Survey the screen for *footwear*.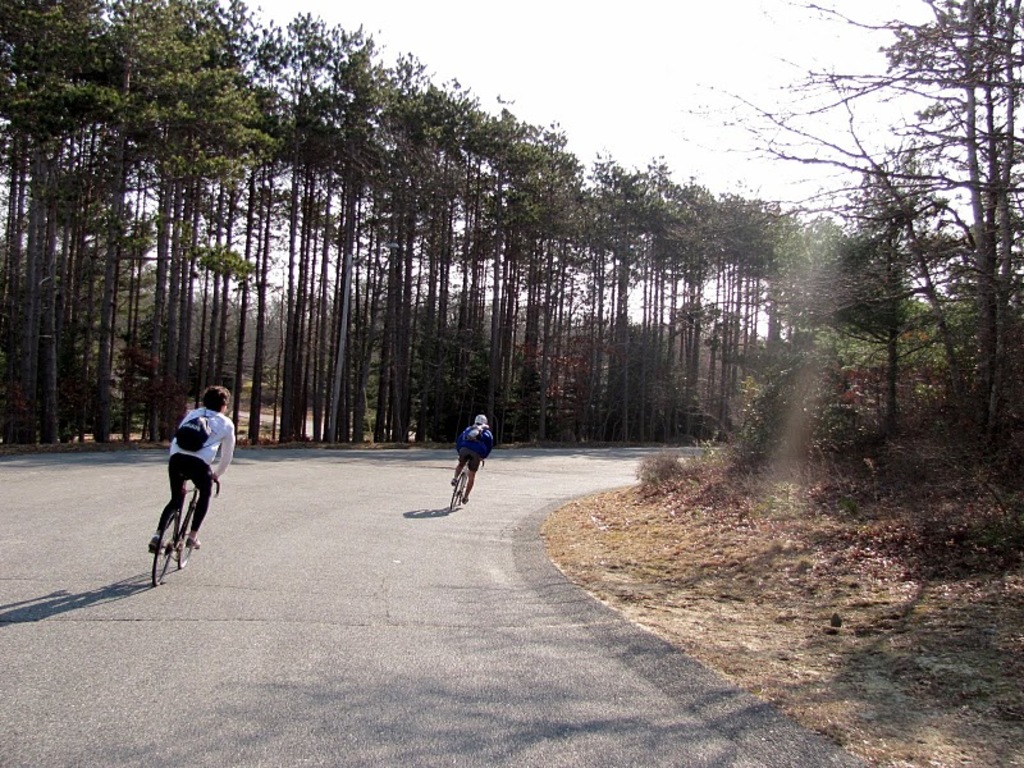
Survey found: [460, 494, 471, 507].
